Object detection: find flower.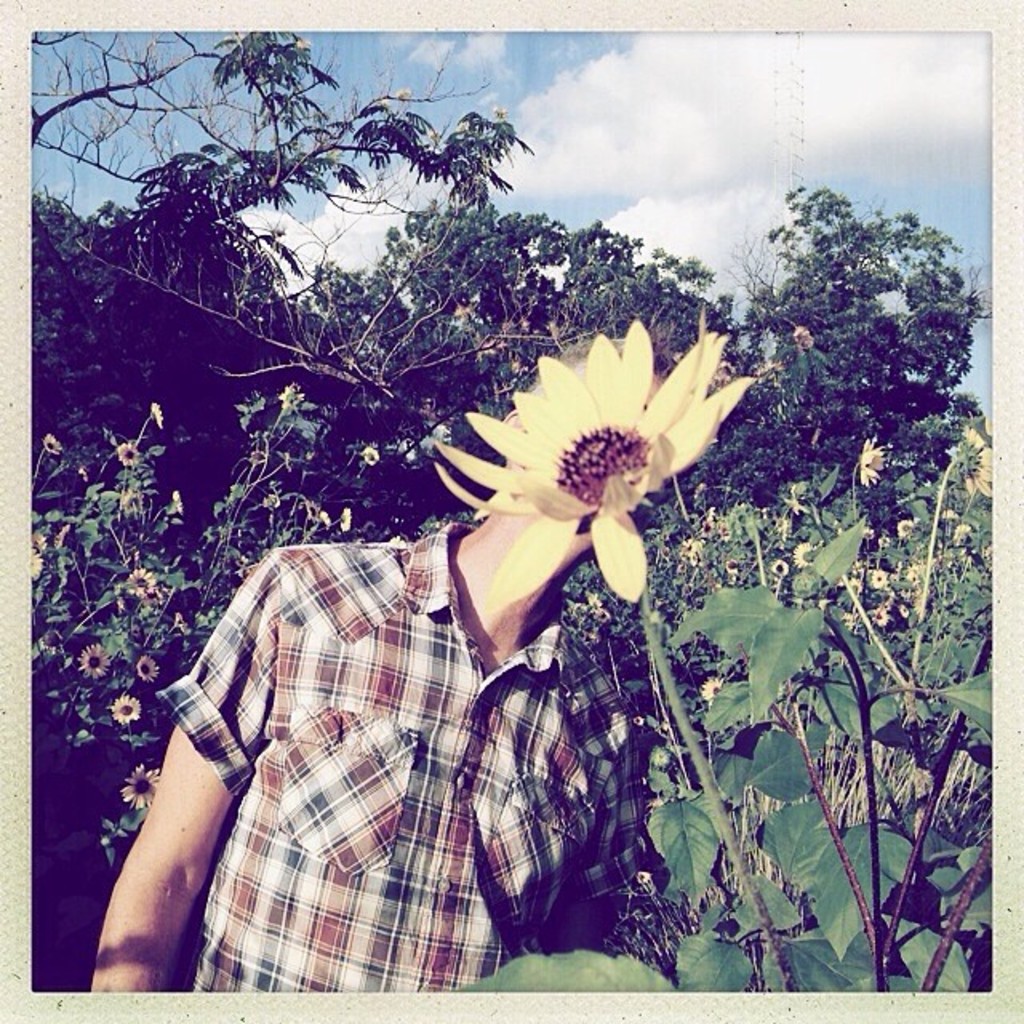
detection(357, 446, 384, 466).
